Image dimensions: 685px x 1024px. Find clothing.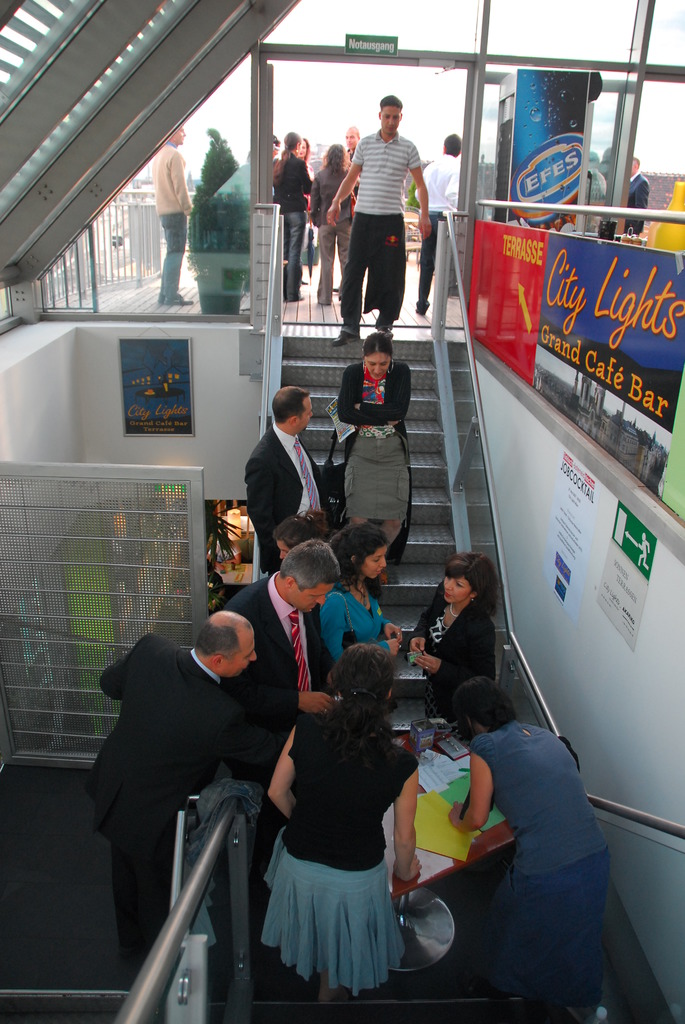
[333,351,415,573].
